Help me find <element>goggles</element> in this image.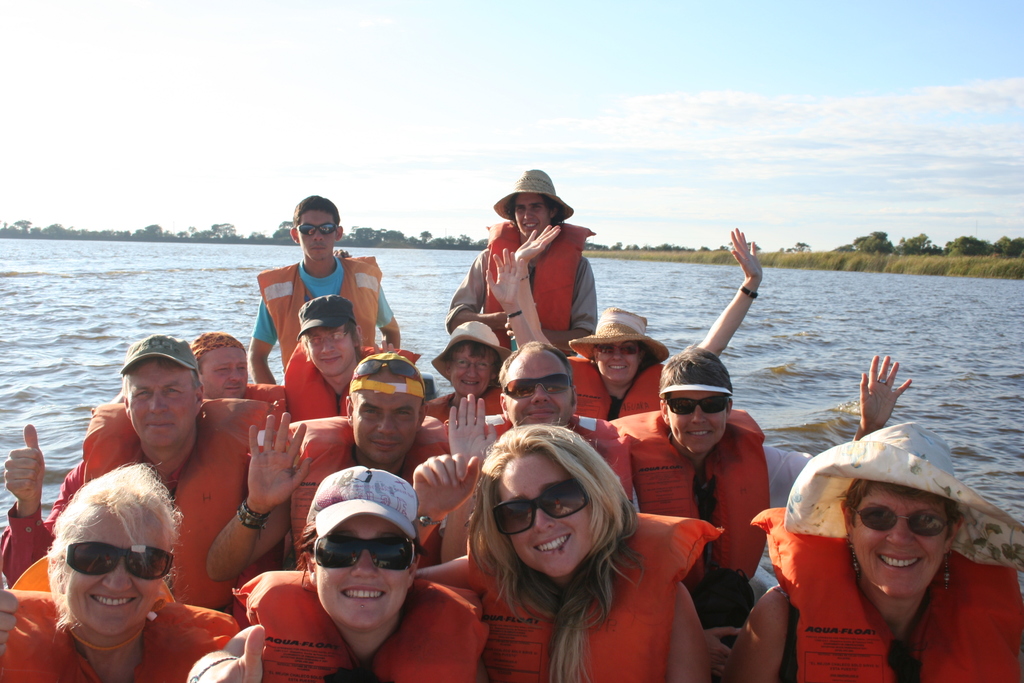
Found it: (left=493, top=473, right=602, bottom=540).
